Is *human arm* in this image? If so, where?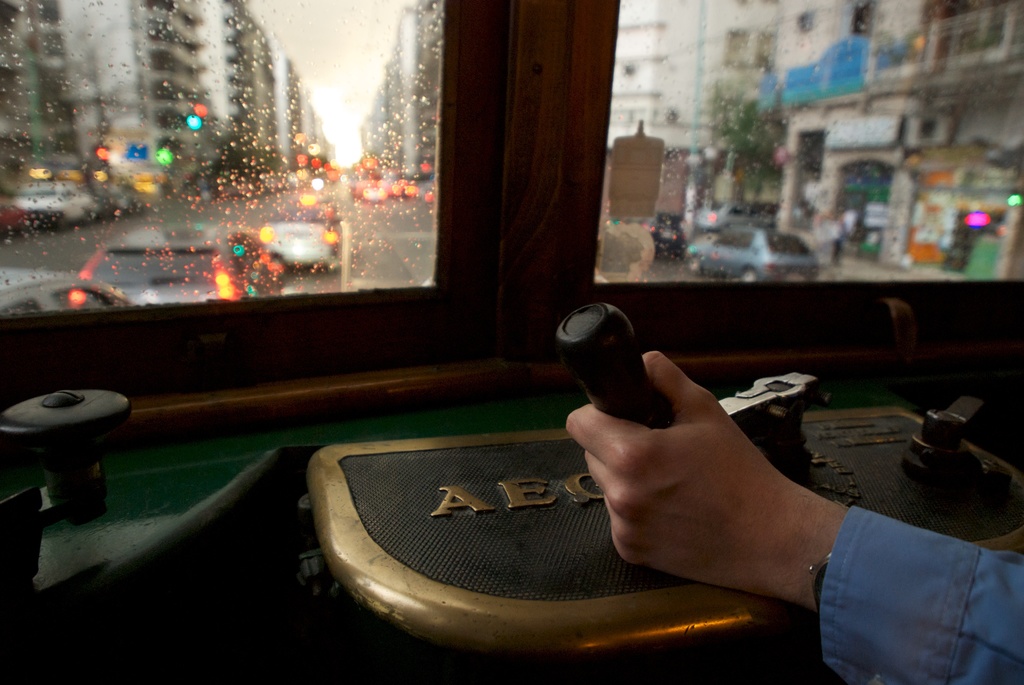
Yes, at x1=566 y1=352 x2=1023 y2=676.
